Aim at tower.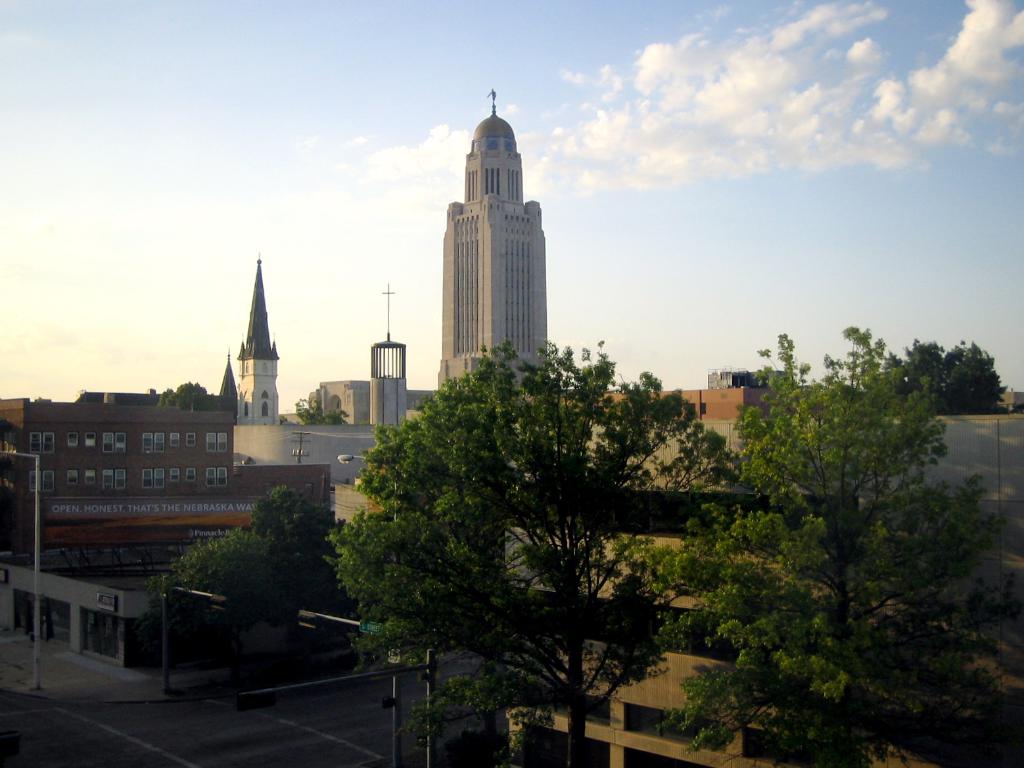
Aimed at [436,87,552,405].
